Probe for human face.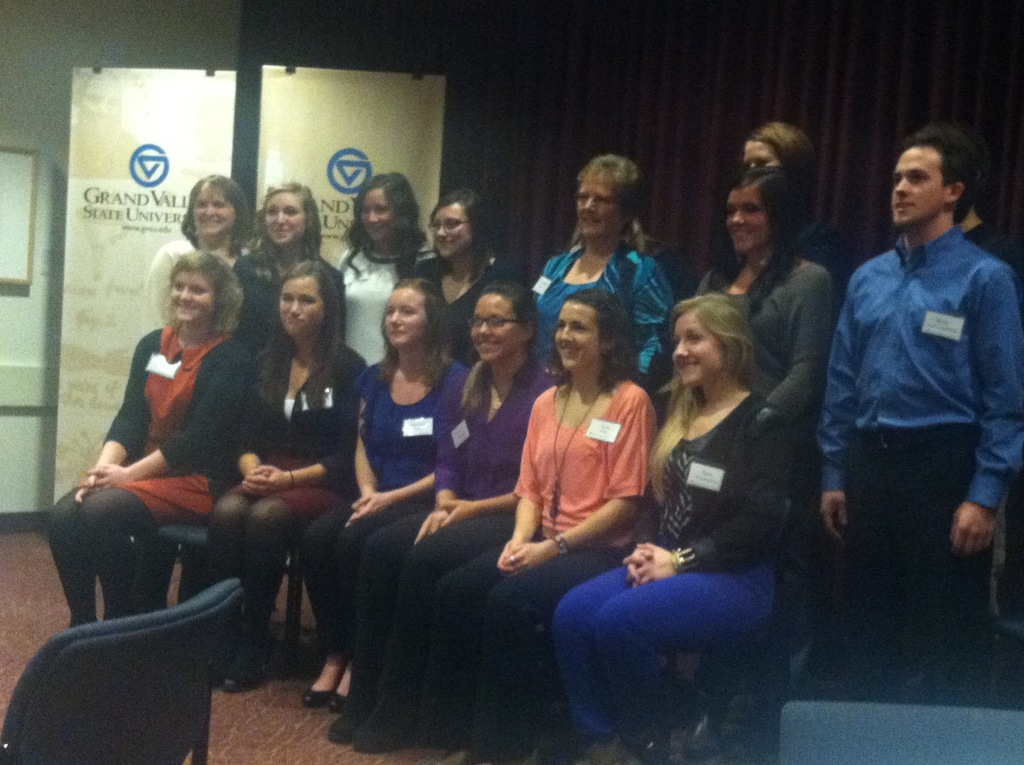
Probe result: [886,140,941,227].
